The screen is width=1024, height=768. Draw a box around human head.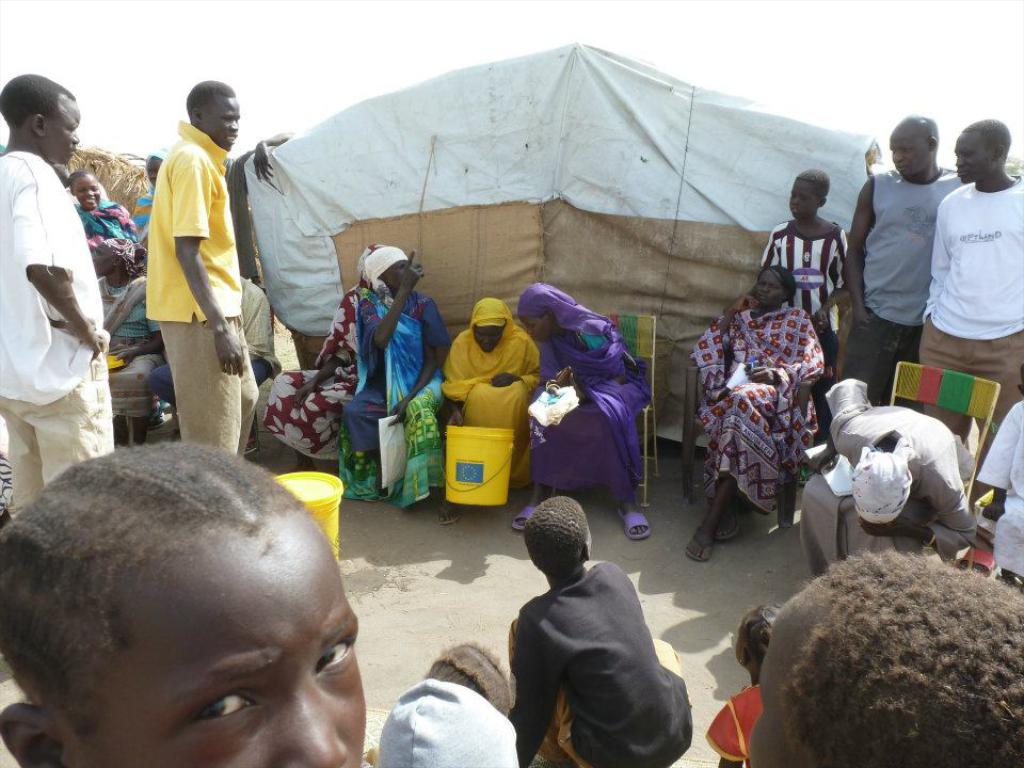
(516, 282, 573, 349).
